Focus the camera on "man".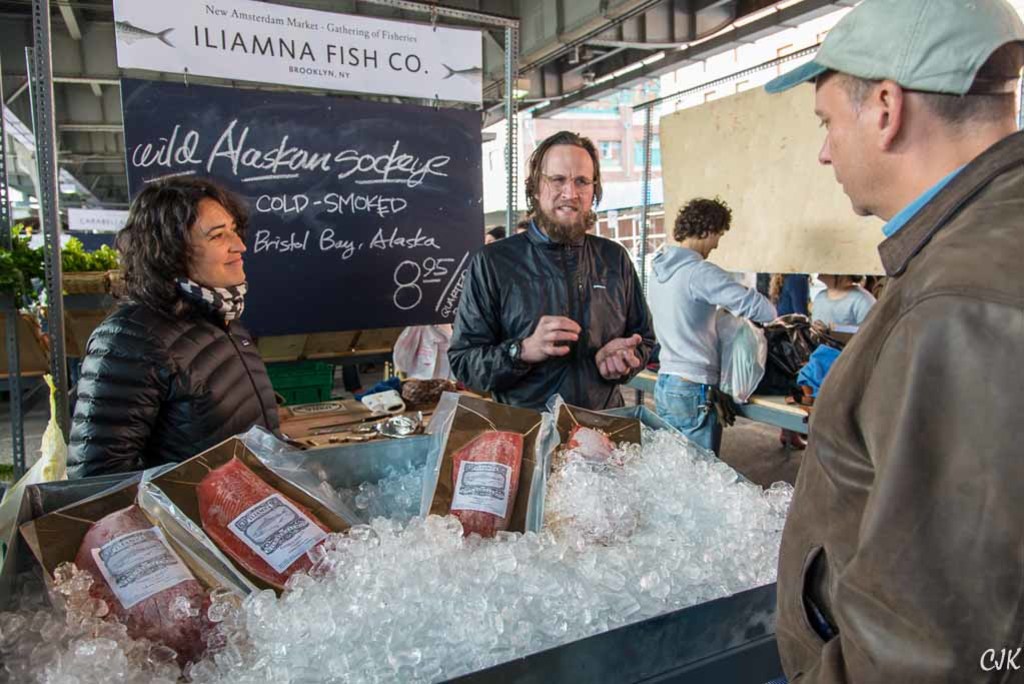
Focus region: (left=768, top=0, right=1023, bottom=683).
